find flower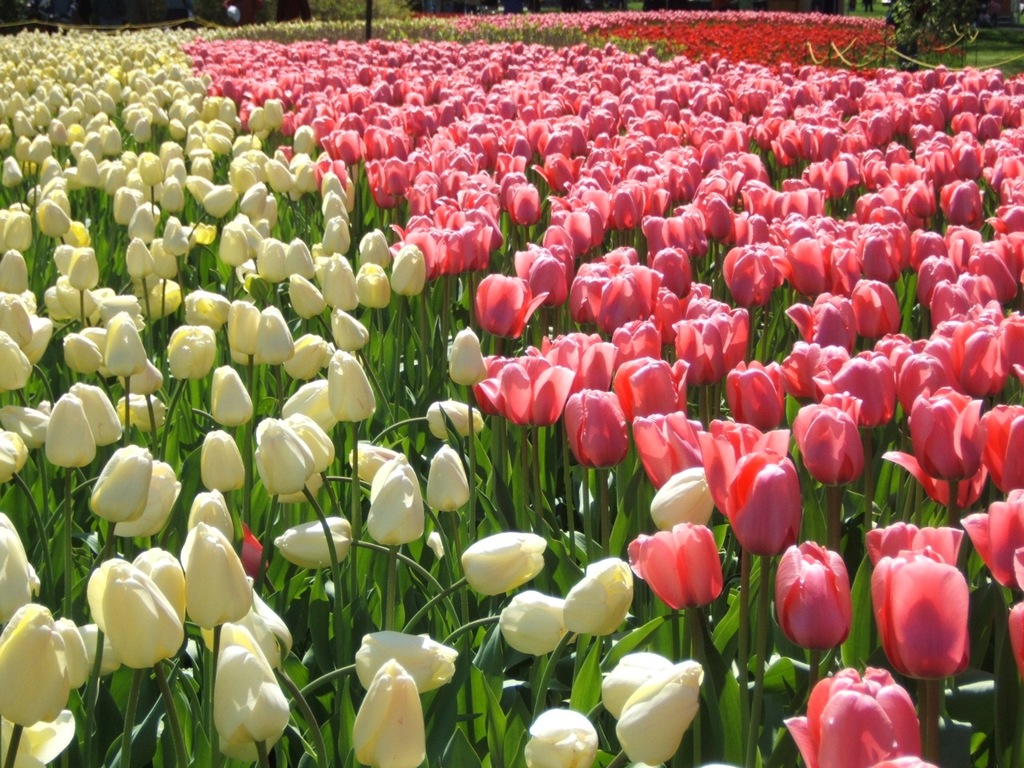
Rect(614, 658, 708, 764)
